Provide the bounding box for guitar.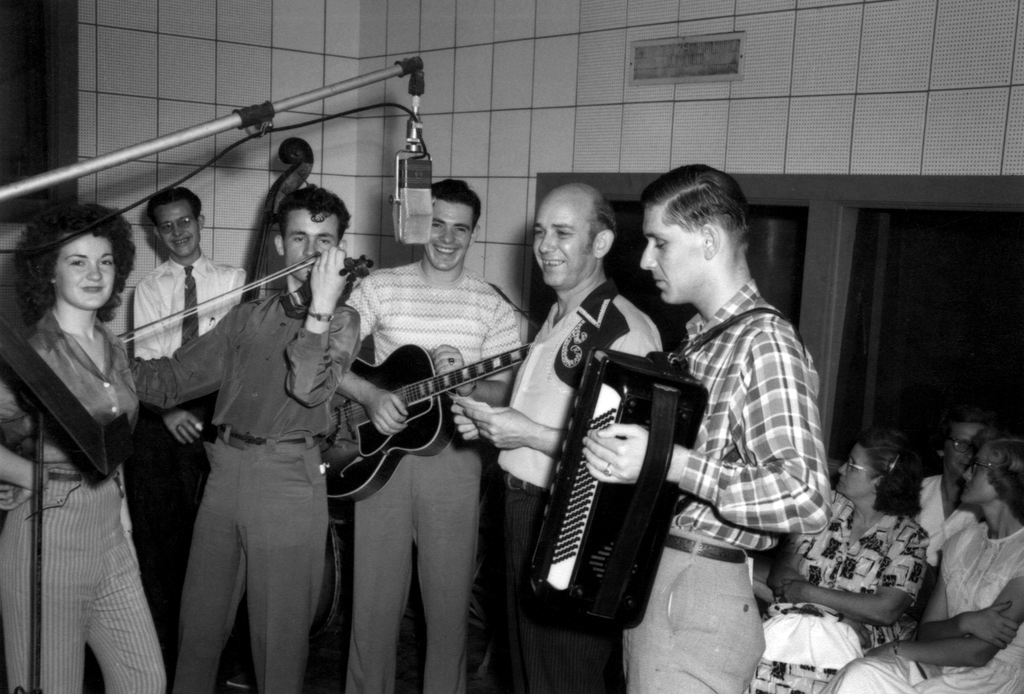
bbox=[313, 340, 531, 503].
